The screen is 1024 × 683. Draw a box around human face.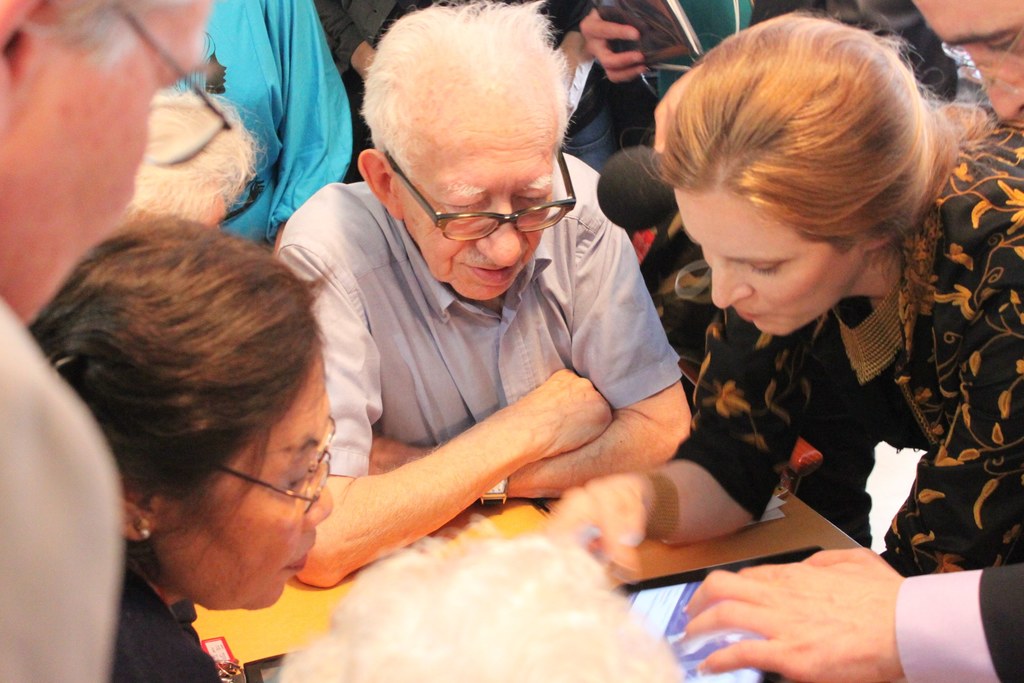
select_region(411, 125, 568, 304).
